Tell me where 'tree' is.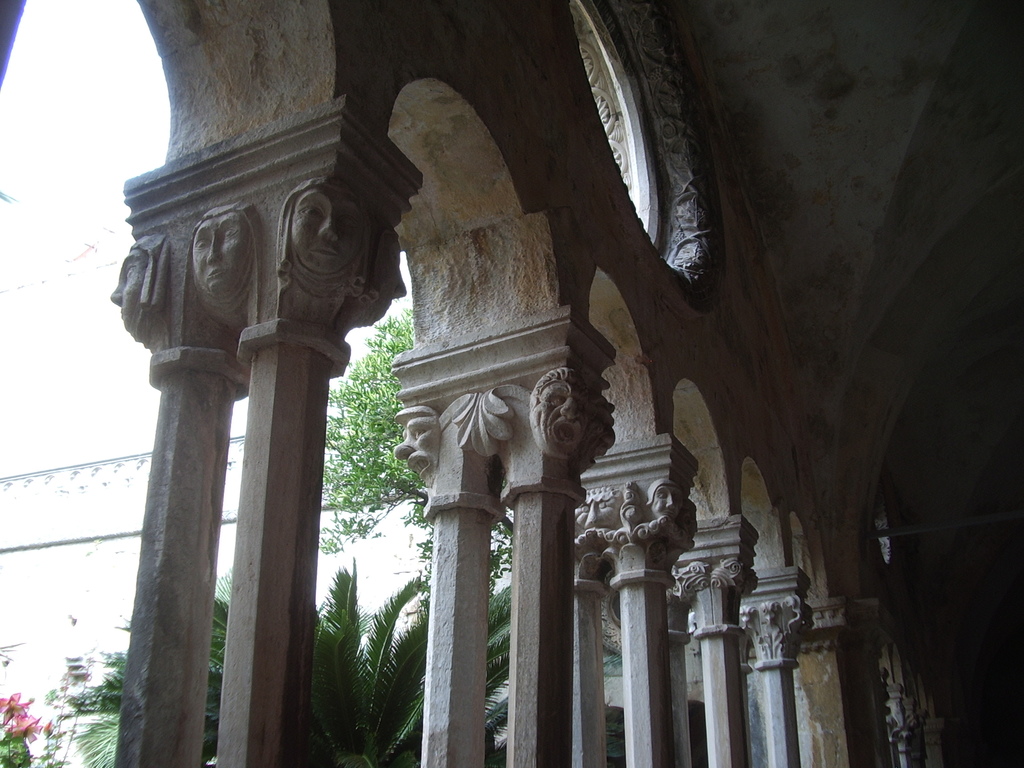
'tree' is at (320, 309, 511, 591).
